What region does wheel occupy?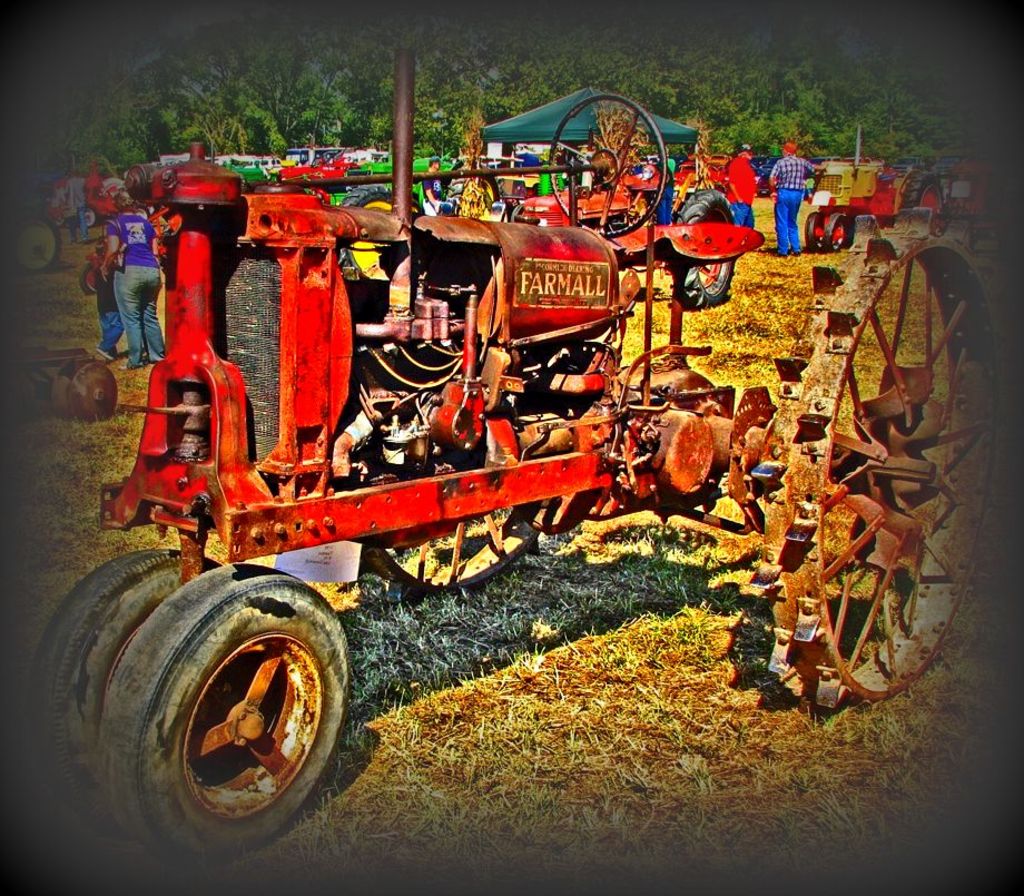
(86, 208, 97, 225).
